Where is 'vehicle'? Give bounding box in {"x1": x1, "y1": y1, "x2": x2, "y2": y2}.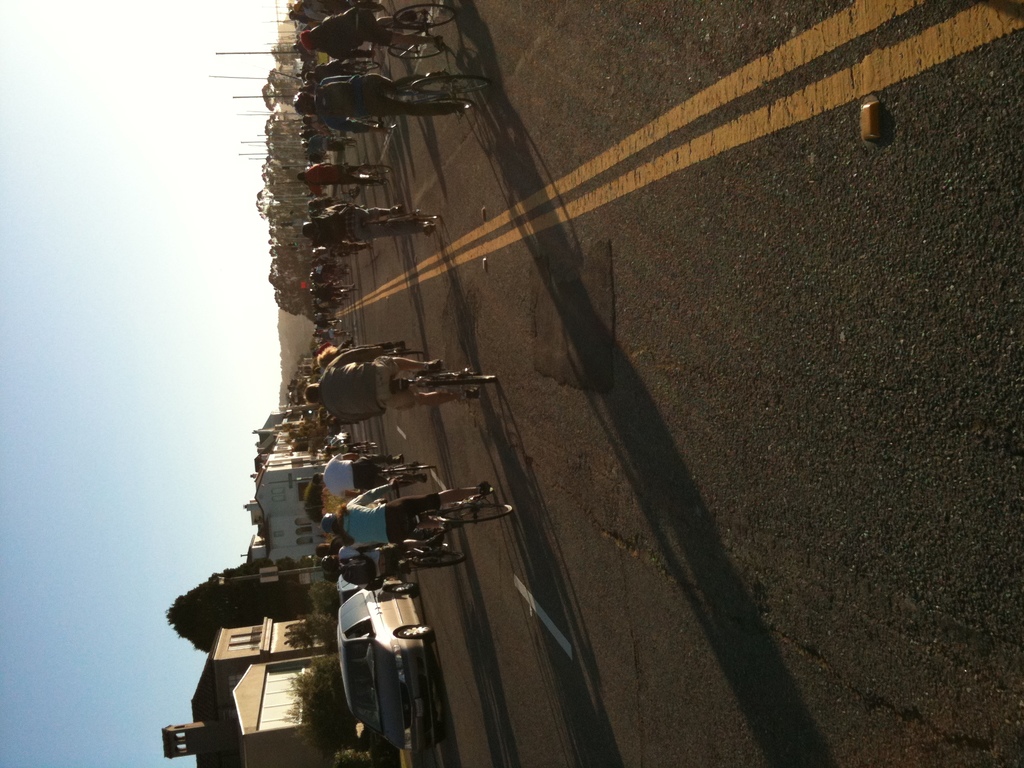
{"x1": 342, "y1": 440, "x2": 384, "y2": 451}.
